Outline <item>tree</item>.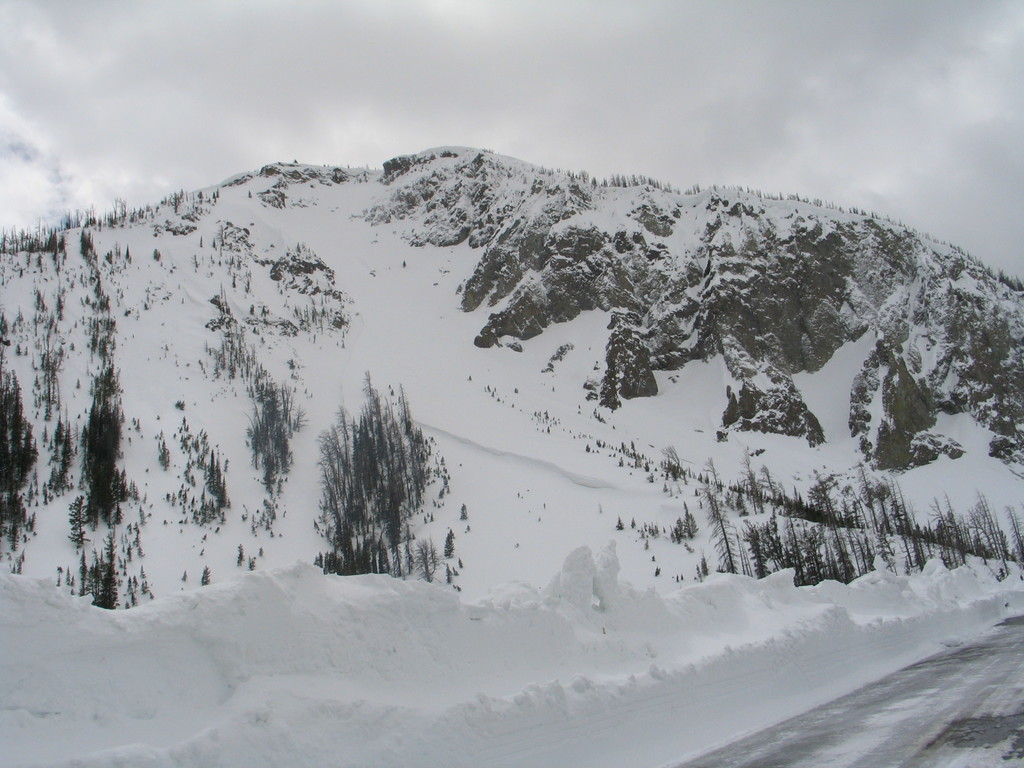
Outline: region(237, 362, 308, 497).
